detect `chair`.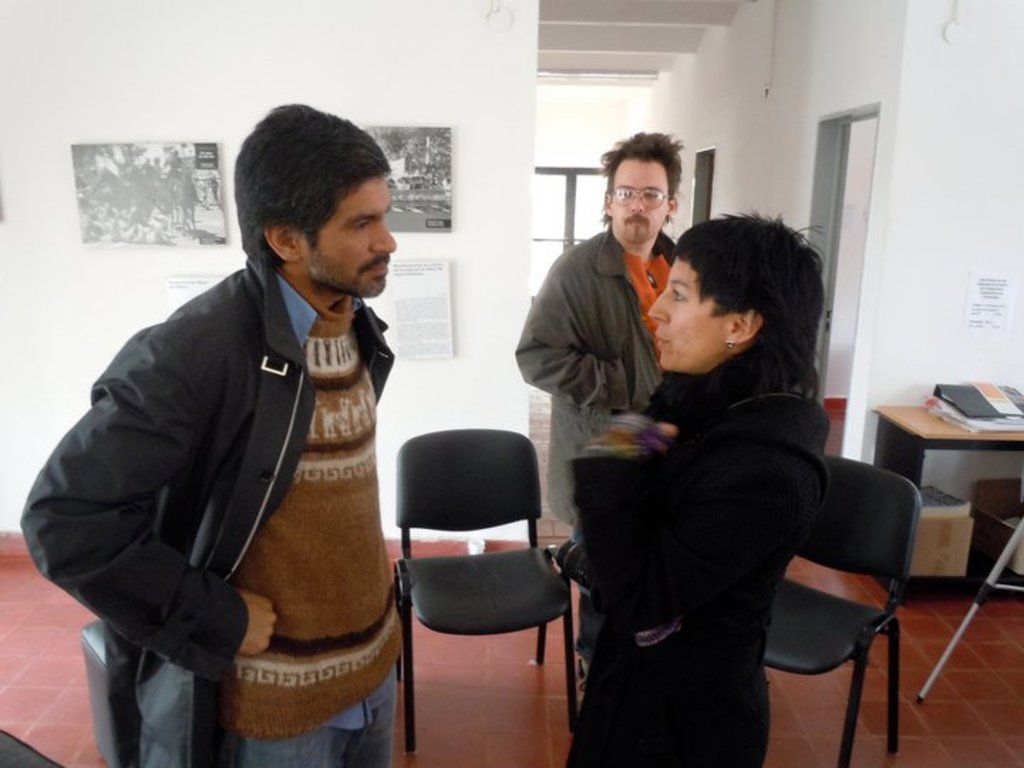
Detected at <box>758,455,922,767</box>.
